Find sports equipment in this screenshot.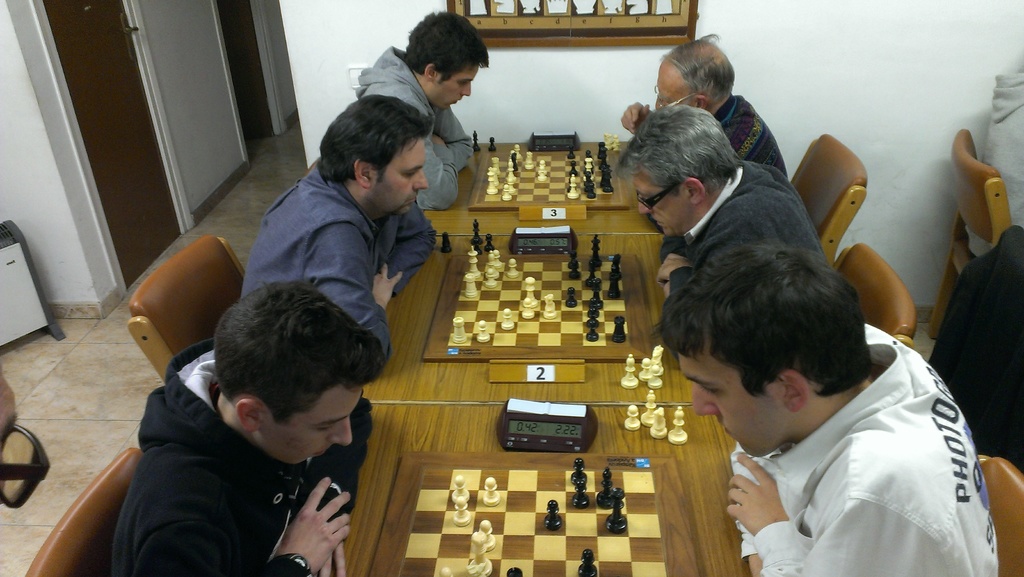
The bounding box for sports equipment is bbox=[470, 220, 482, 236].
